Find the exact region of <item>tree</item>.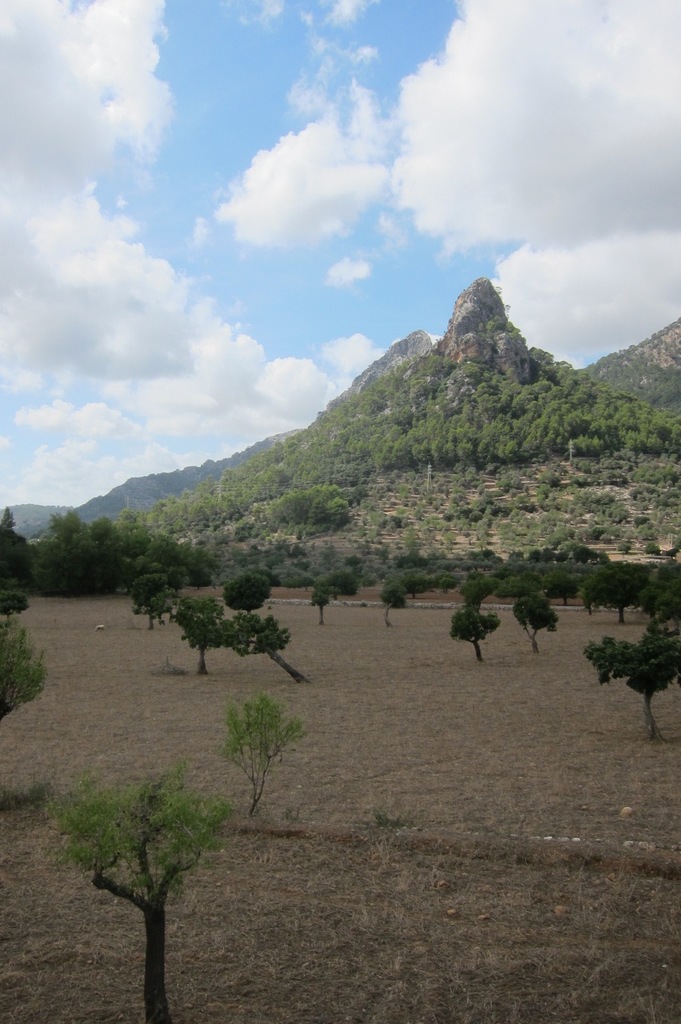
Exact region: {"x1": 581, "y1": 618, "x2": 680, "y2": 739}.
